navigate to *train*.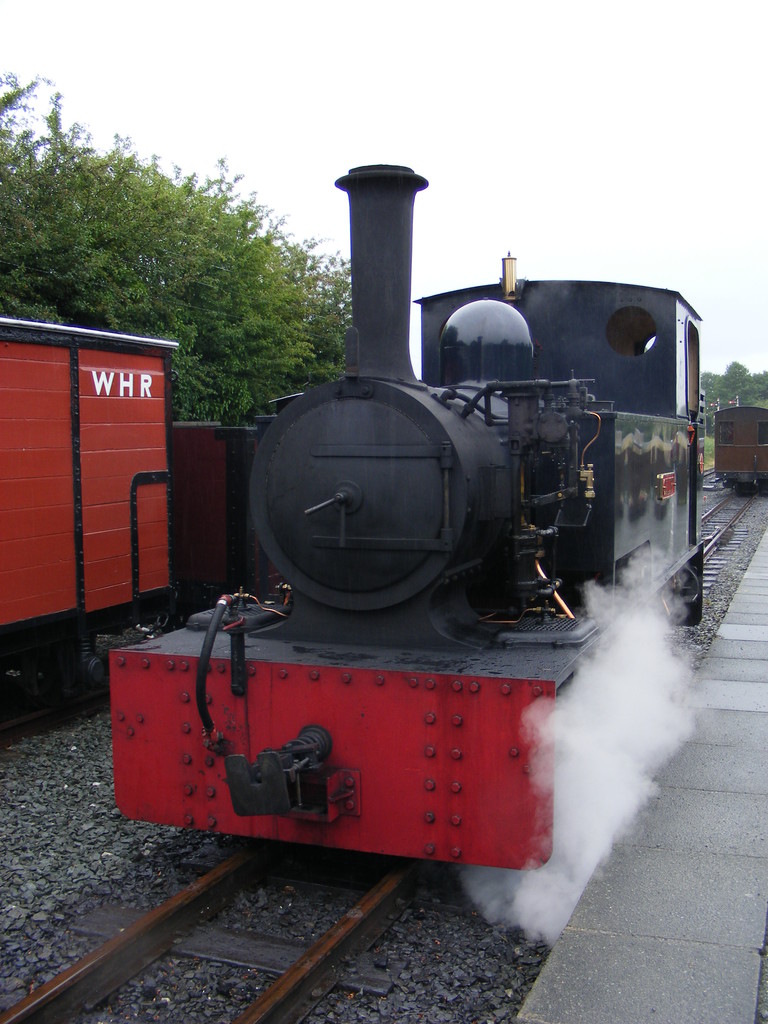
Navigation target: left=0, top=316, right=177, bottom=699.
